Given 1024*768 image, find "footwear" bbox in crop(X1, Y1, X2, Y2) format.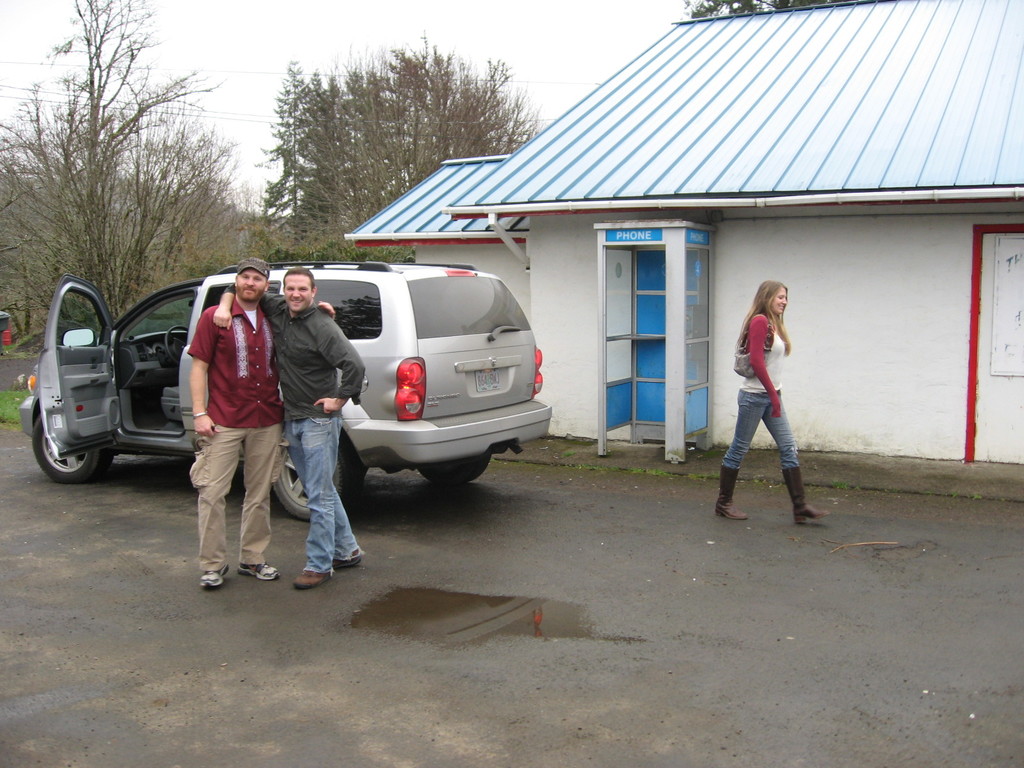
crop(237, 563, 278, 584).
